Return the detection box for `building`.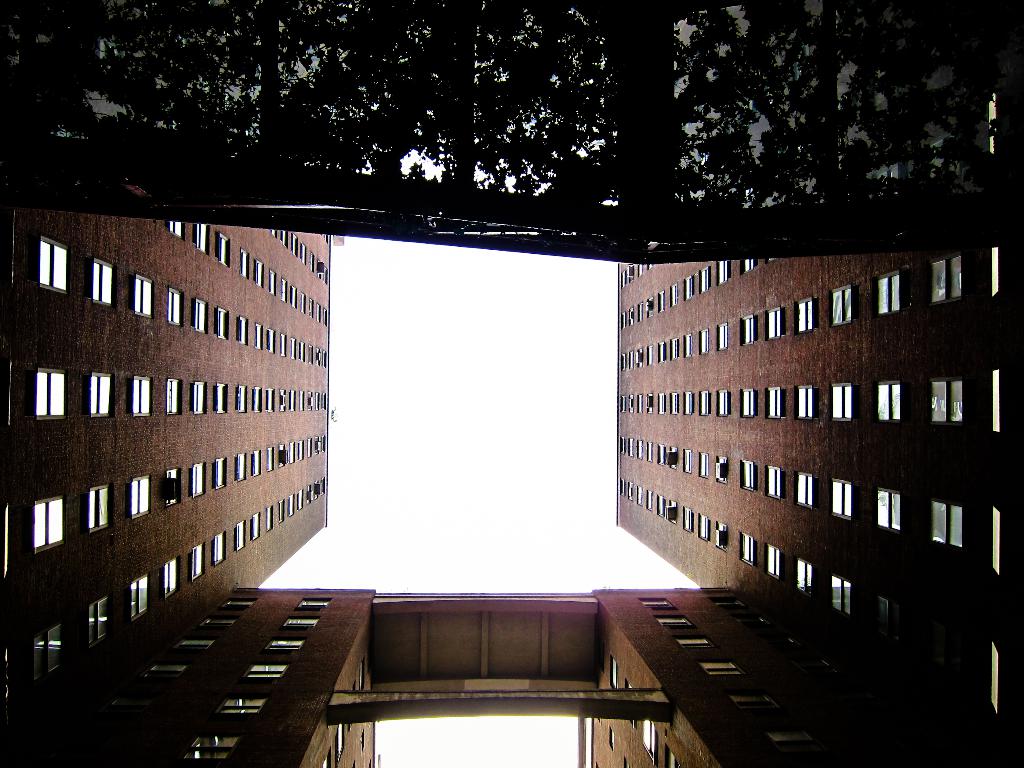
bbox=[610, 252, 1023, 762].
